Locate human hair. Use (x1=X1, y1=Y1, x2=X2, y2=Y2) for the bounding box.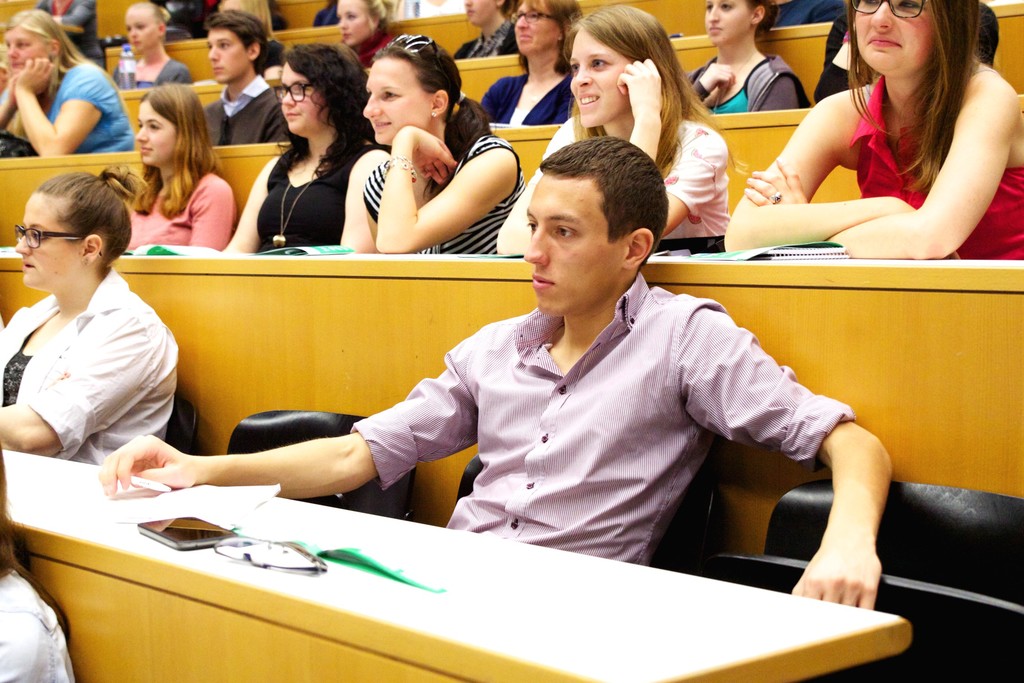
(x1=383, y1=37, x2=467, y2=145).
